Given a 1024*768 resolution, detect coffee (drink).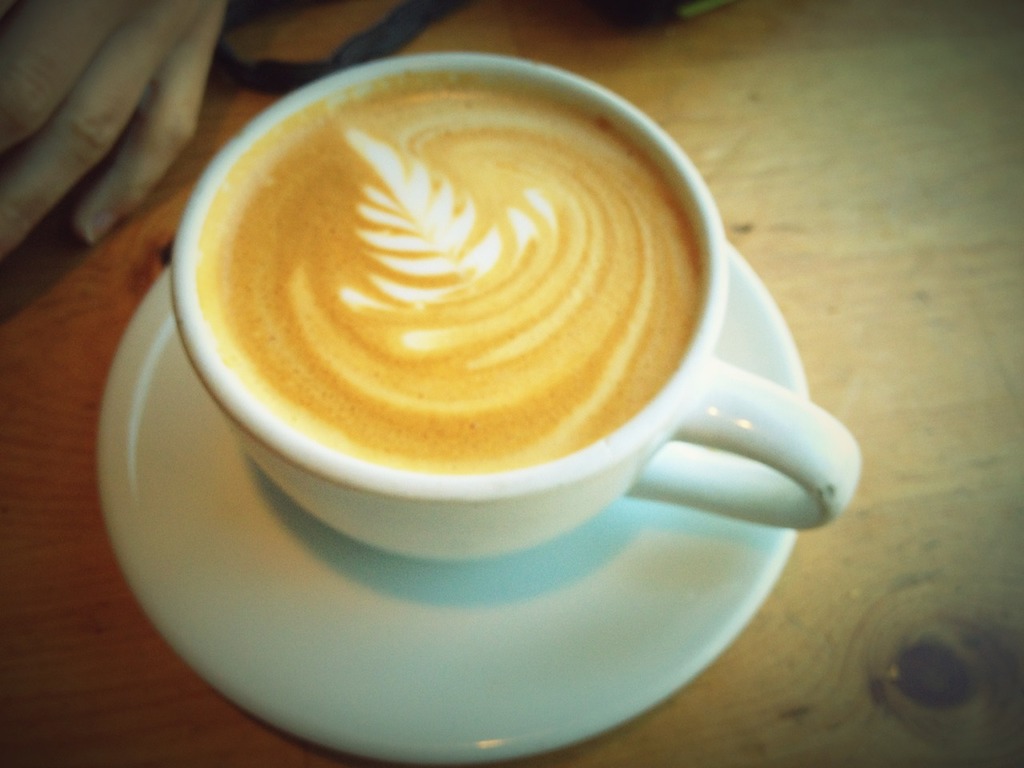
(195,66,707,478).
